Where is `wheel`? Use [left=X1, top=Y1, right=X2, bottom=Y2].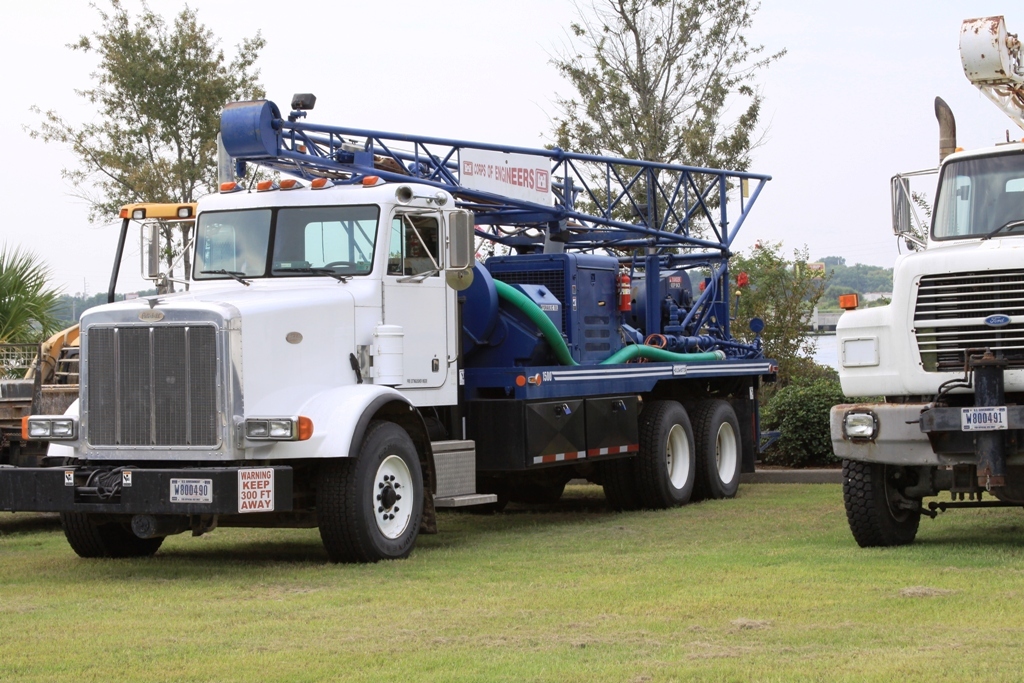
[left=634, top=397, right=695, bottom=506].
